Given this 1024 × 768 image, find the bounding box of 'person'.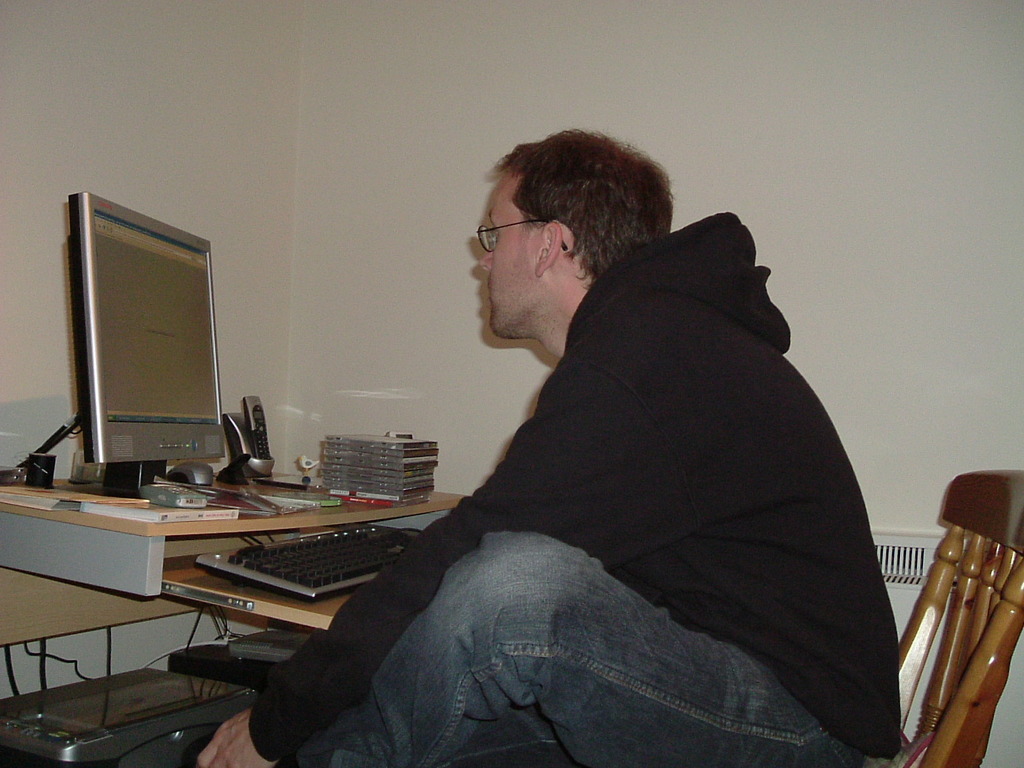
(198,130,905,767).
